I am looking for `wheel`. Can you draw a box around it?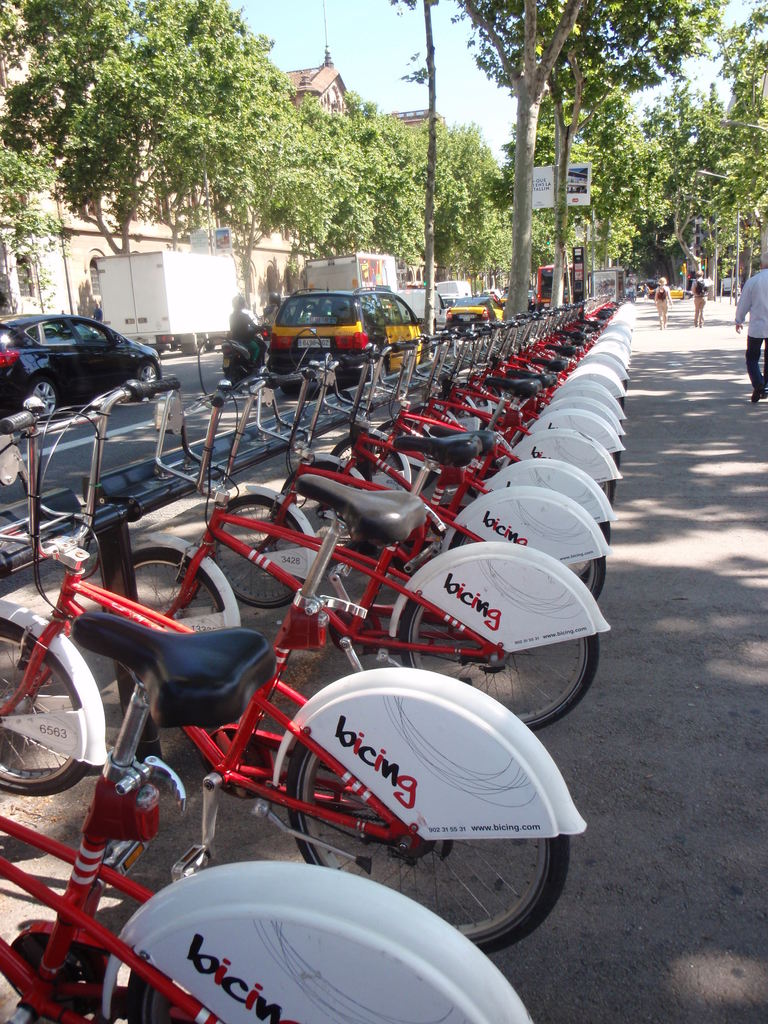
Sure, the bounding box is [x1=230, y1=369, x2=244, y2=384].
